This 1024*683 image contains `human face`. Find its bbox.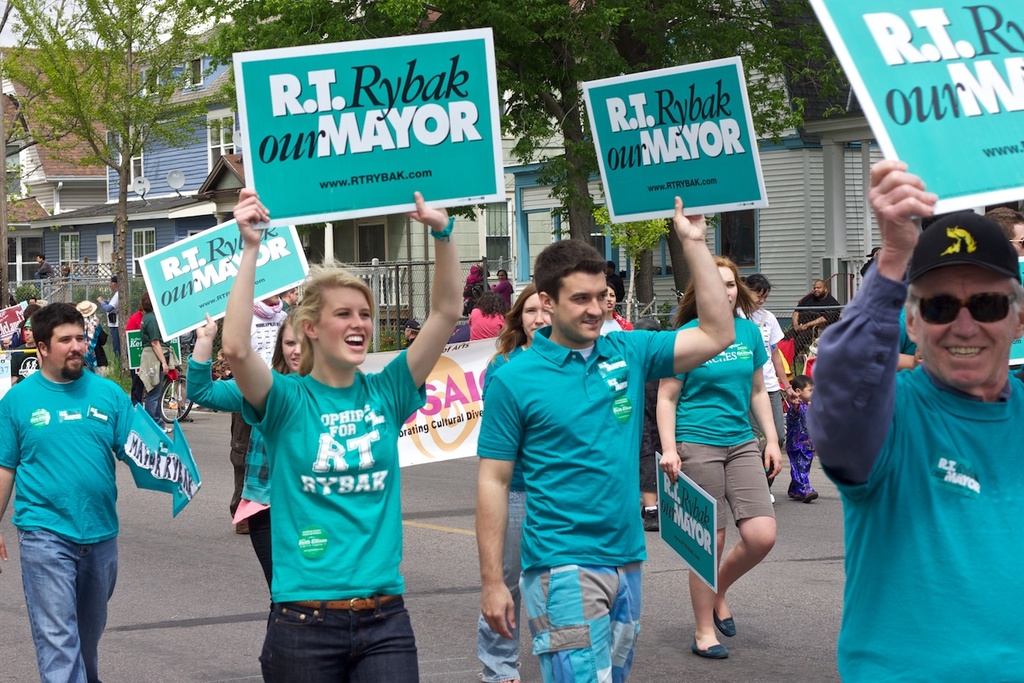
pyautogui.locateOnScreen(914, 260, 1018, 388).
